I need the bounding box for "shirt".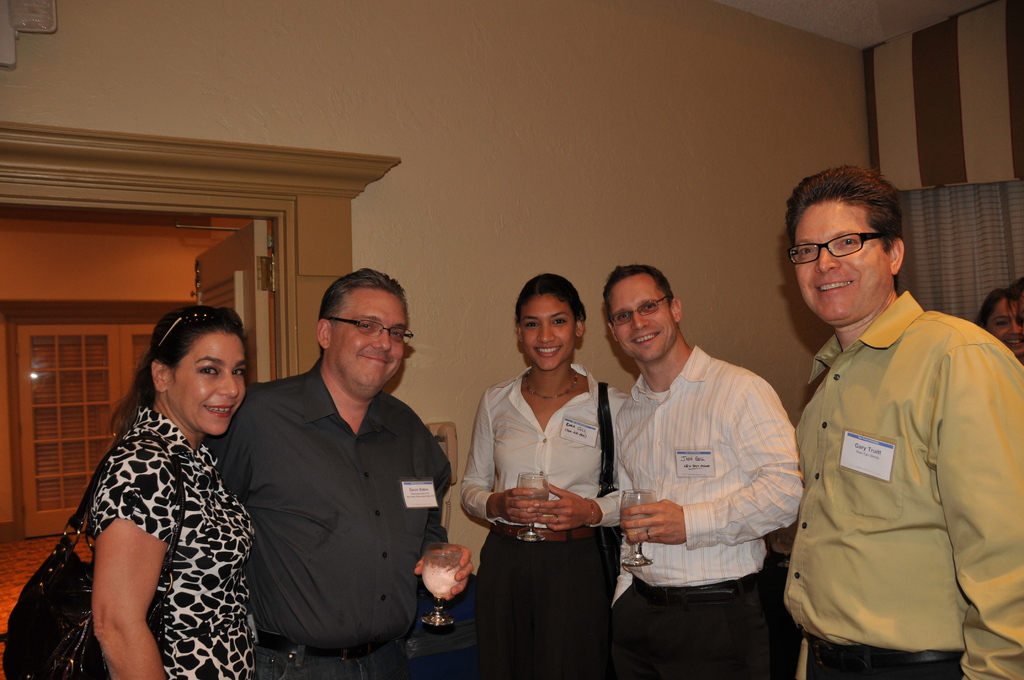
Here it is: (204,356,457,655).
